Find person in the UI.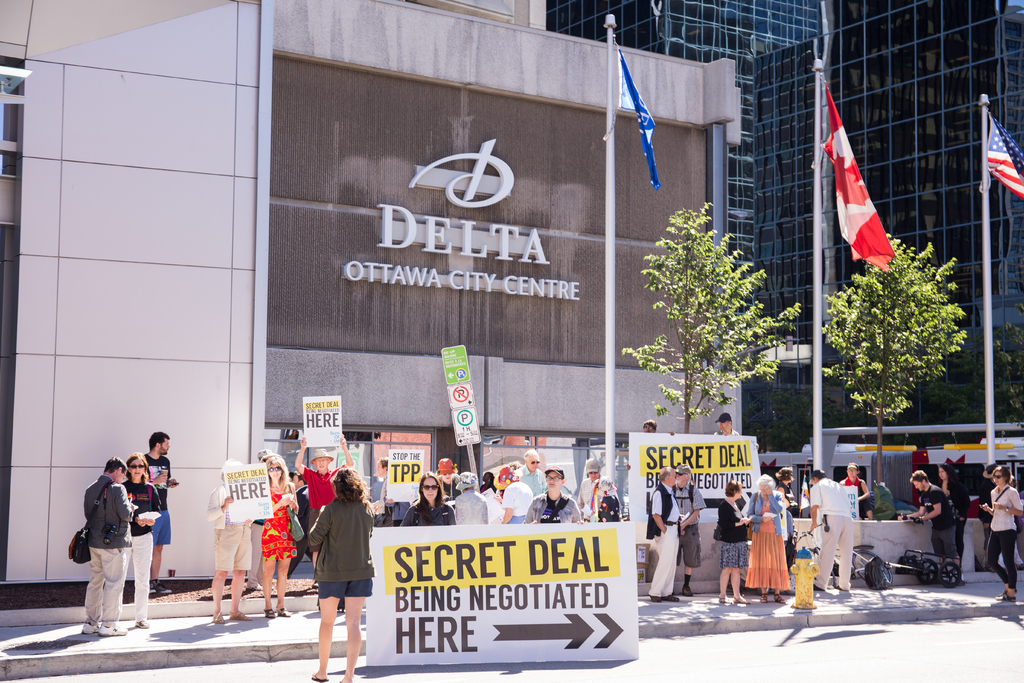
UI element at <box>294,435,351,572</box>.
